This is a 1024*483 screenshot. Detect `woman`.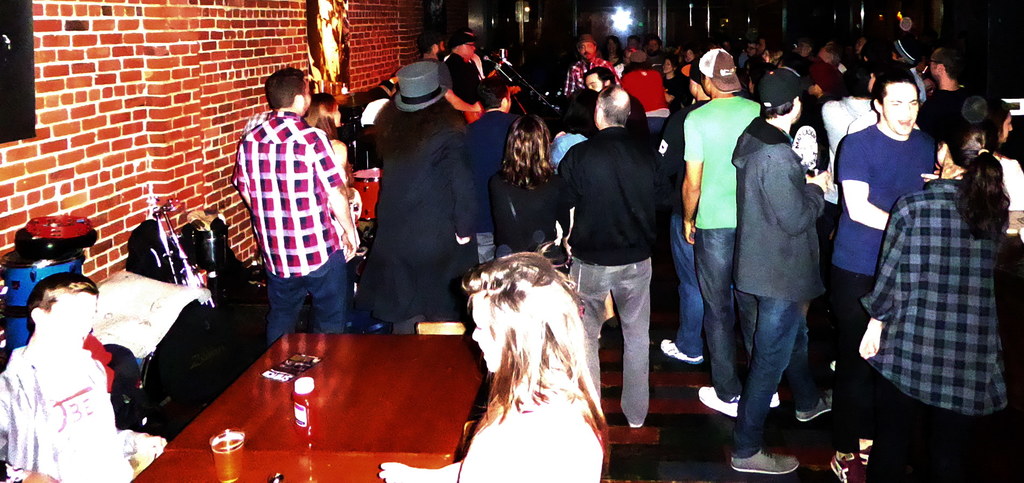
(x1=488, y1=111, x2=565, y2=257).
